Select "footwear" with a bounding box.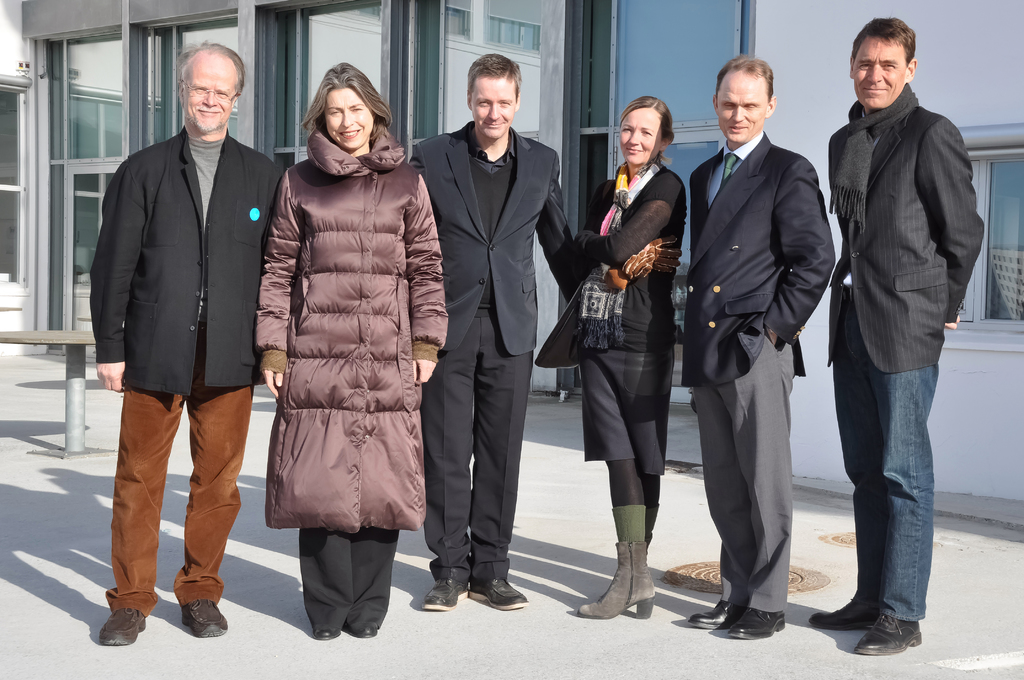
(546, 530, 650, 625).
